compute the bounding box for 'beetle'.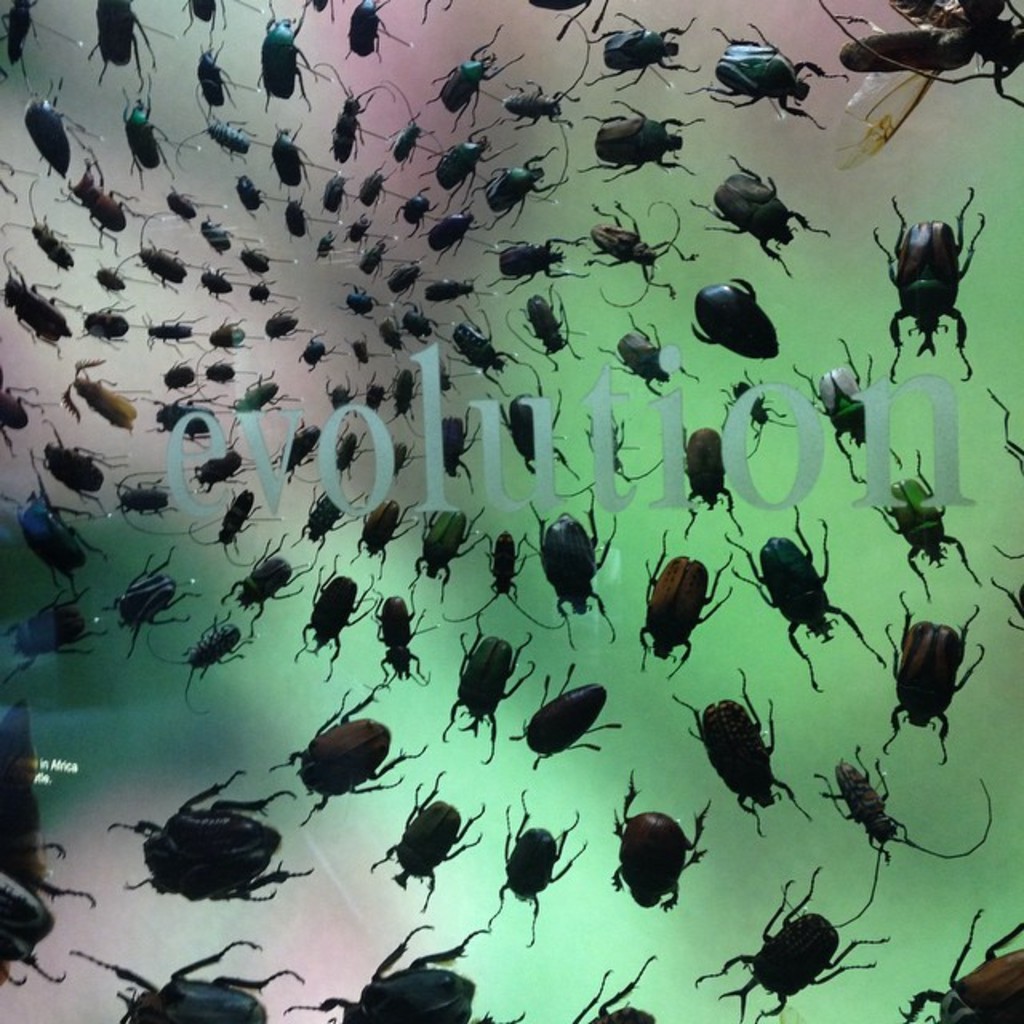
crop(6, 486, 109, 597).
